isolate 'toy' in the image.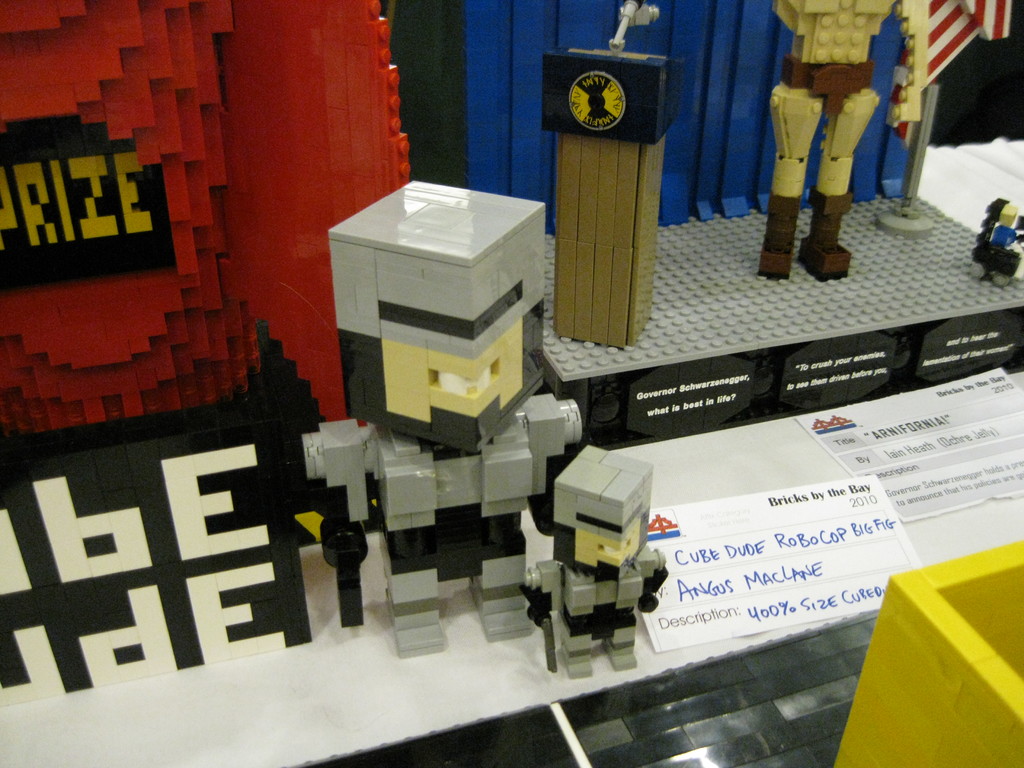
Isolated region: box=[749, 0, 943, 294].
